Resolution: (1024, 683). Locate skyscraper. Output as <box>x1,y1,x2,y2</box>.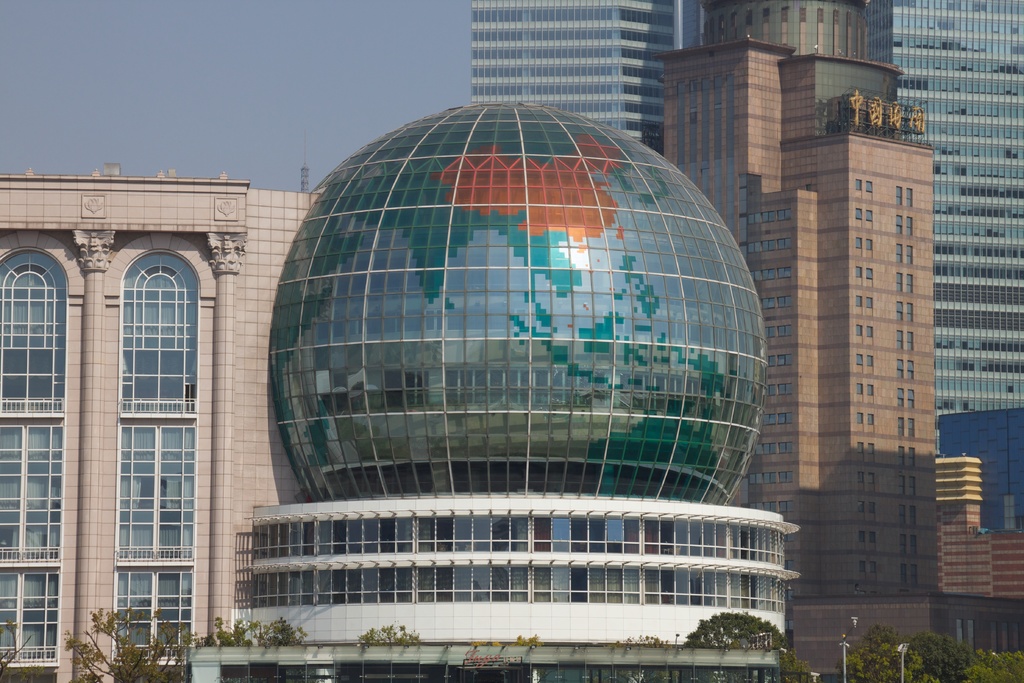
<box>652,0,946,682</box>.
